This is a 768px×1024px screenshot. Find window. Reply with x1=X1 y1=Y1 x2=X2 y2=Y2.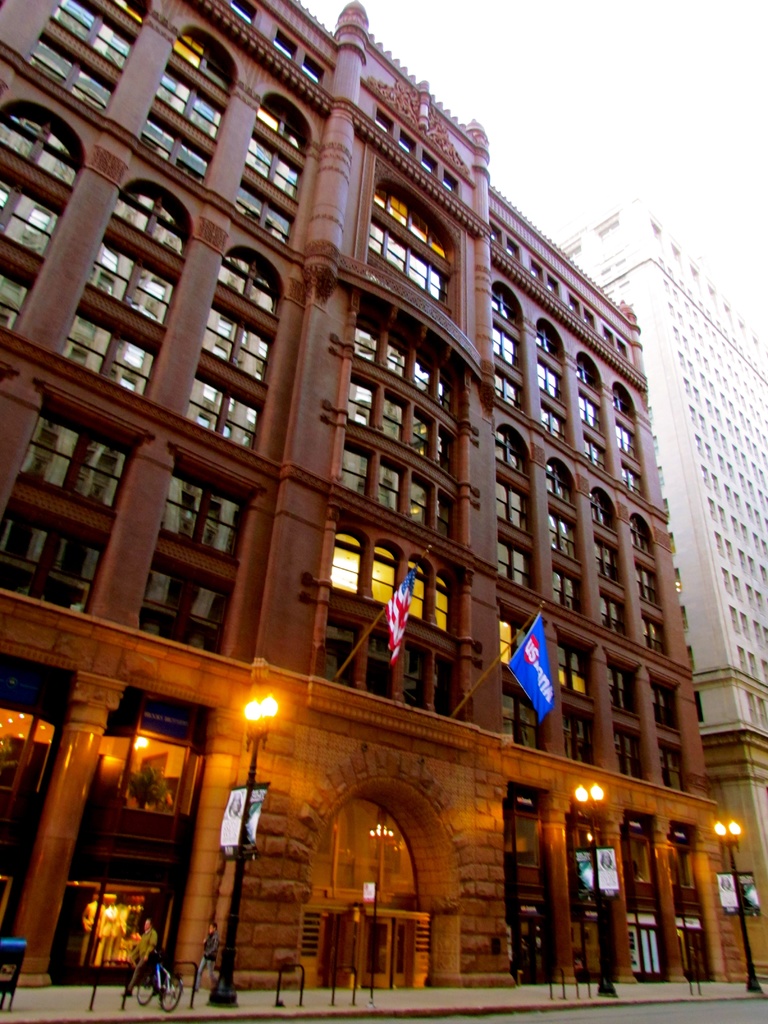
x1=495 y1=368 x2=515 y2=408.
